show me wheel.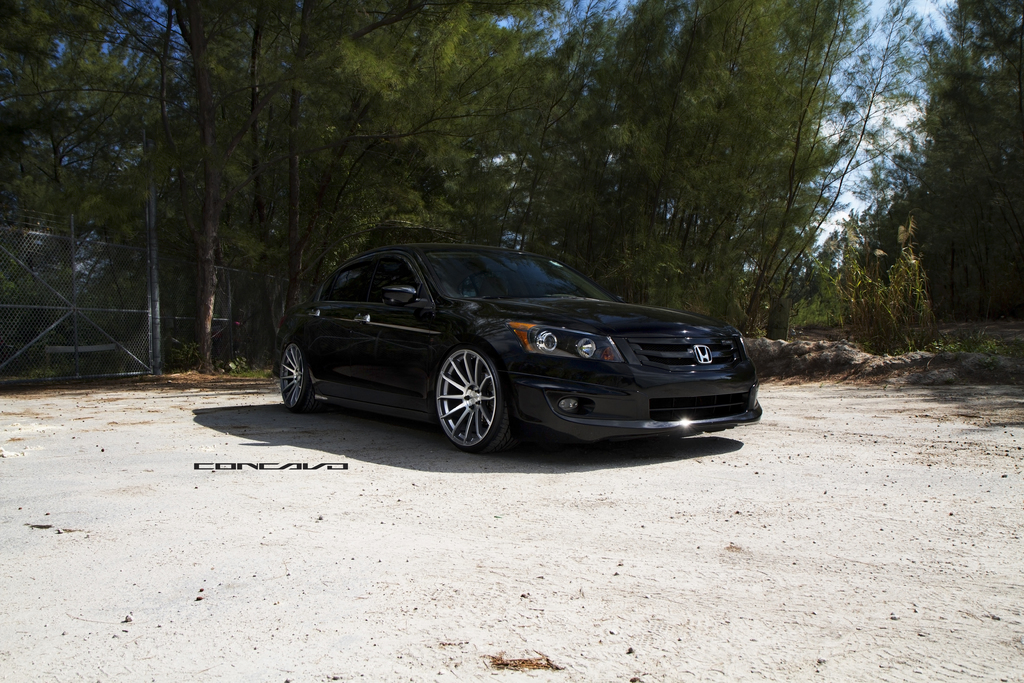
wheel is here: 433 338 526 459.
